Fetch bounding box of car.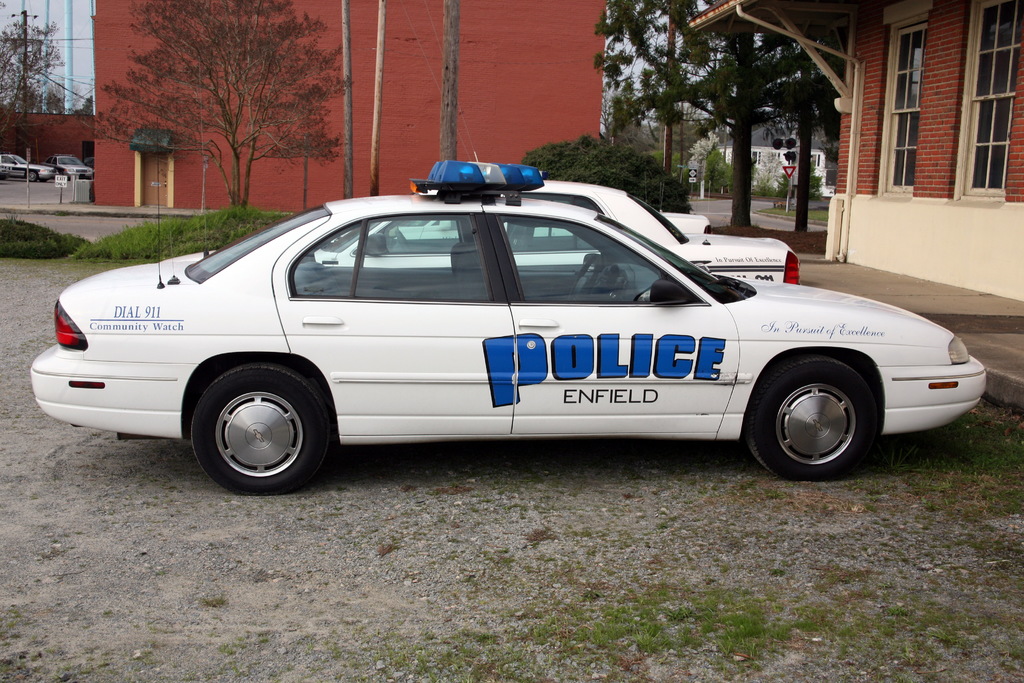
Bbox: locate(0, 178, 970, 490).
